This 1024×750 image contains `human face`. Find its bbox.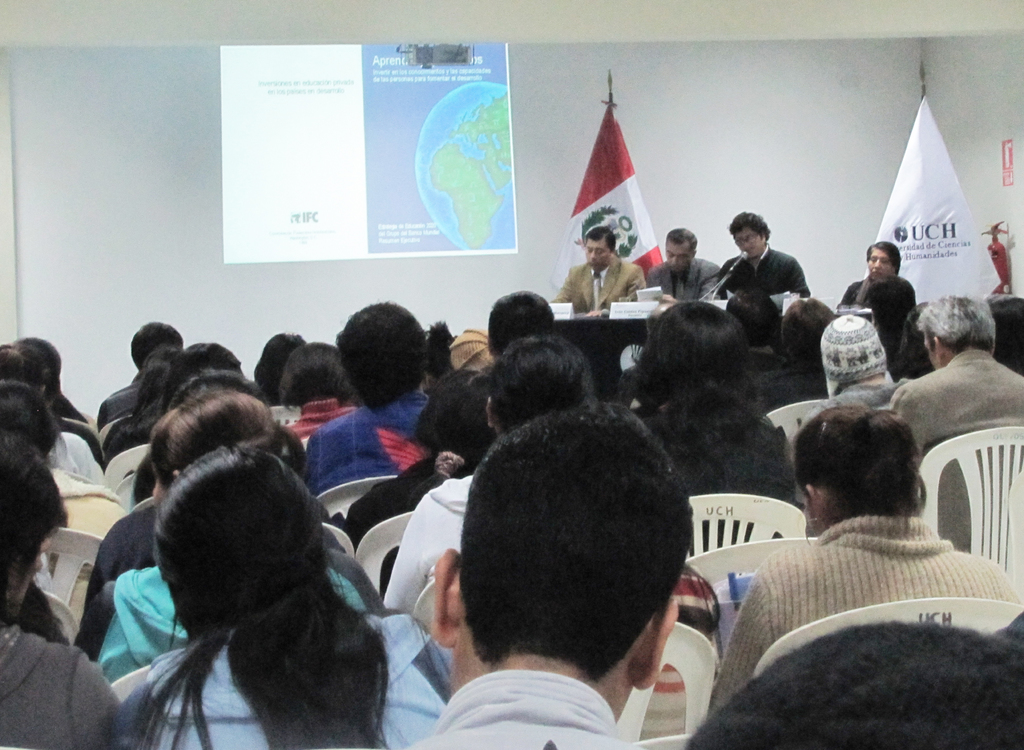
select_region(584, 238, 611, 263).
